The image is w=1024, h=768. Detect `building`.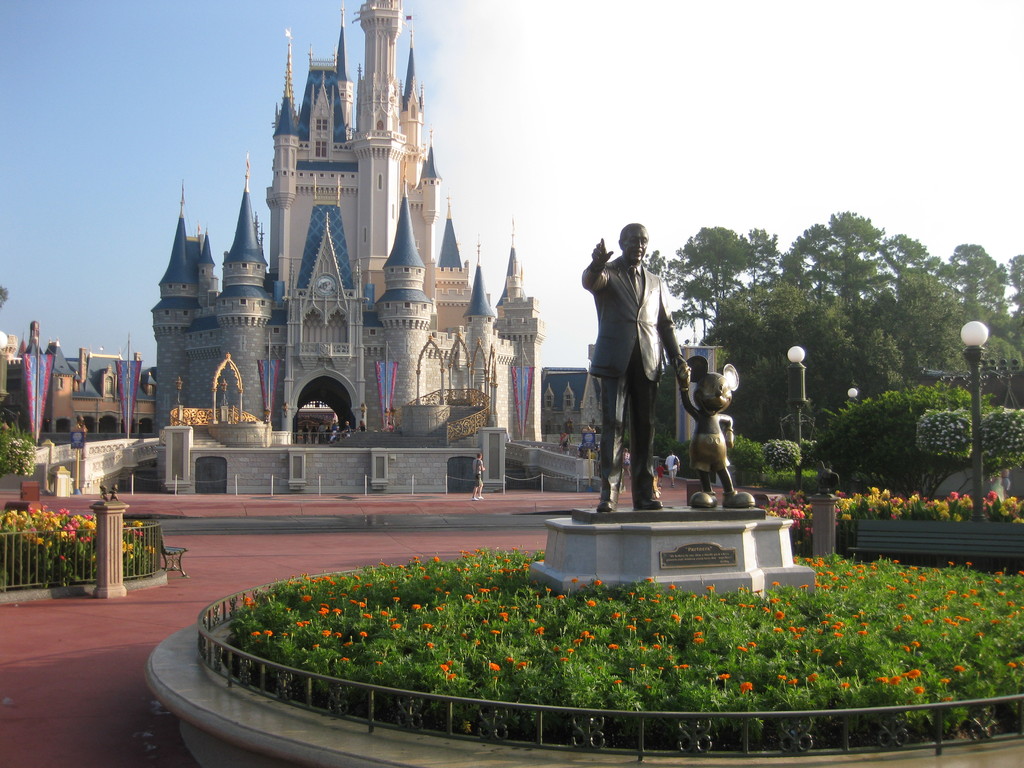
Detection: bbox=[0, 0, 721, 492].
